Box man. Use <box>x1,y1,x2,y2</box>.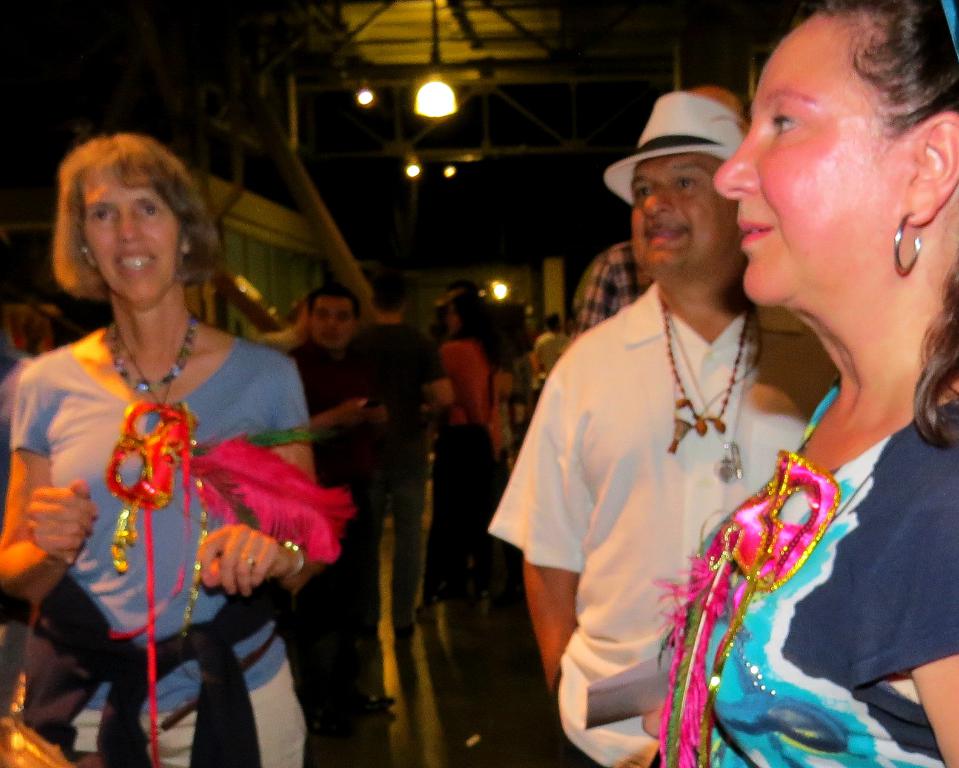
<box>339,276,457,643</box>.
